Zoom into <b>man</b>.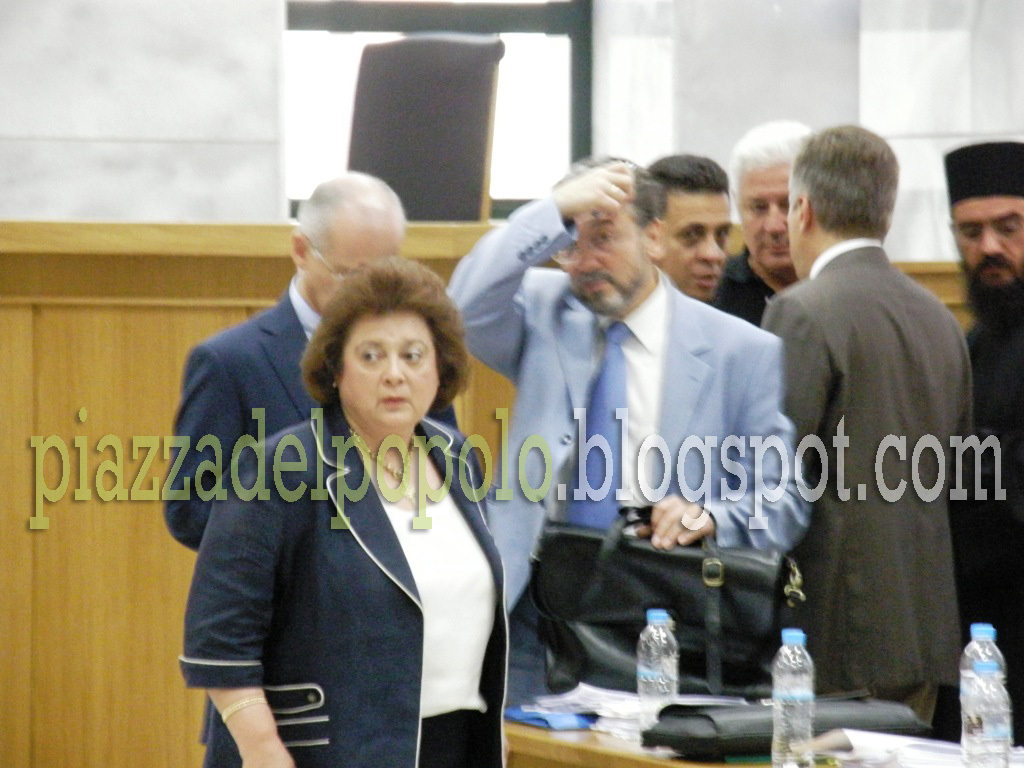
Zoom target: BBox(725, 114, 979, 718).
